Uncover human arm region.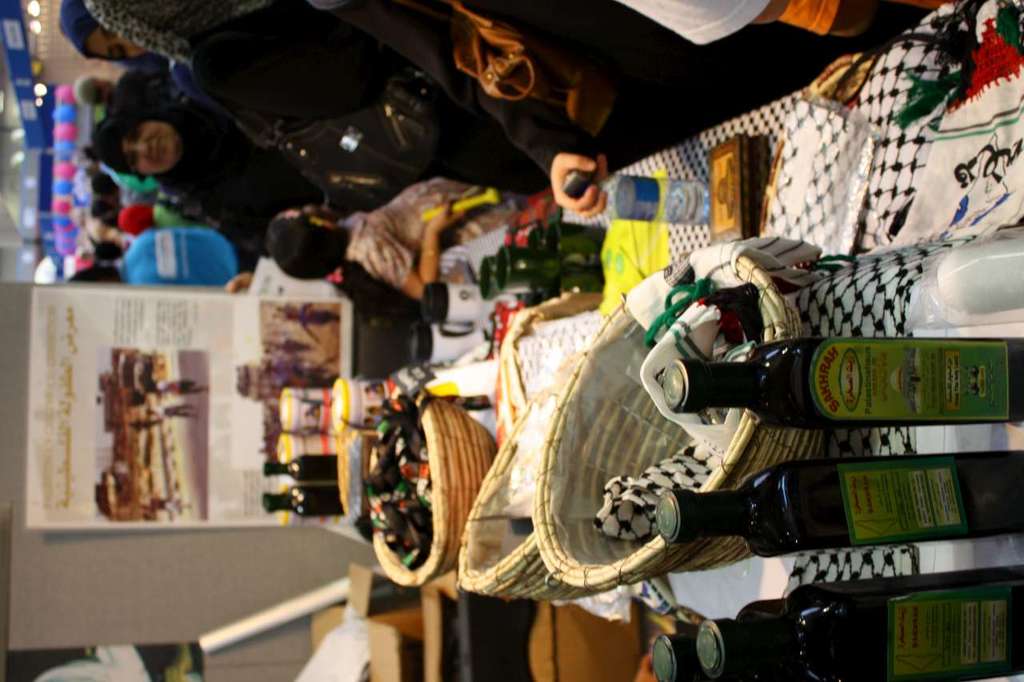
Uncovered: left=348, top=202, right=465, bottom=300.
